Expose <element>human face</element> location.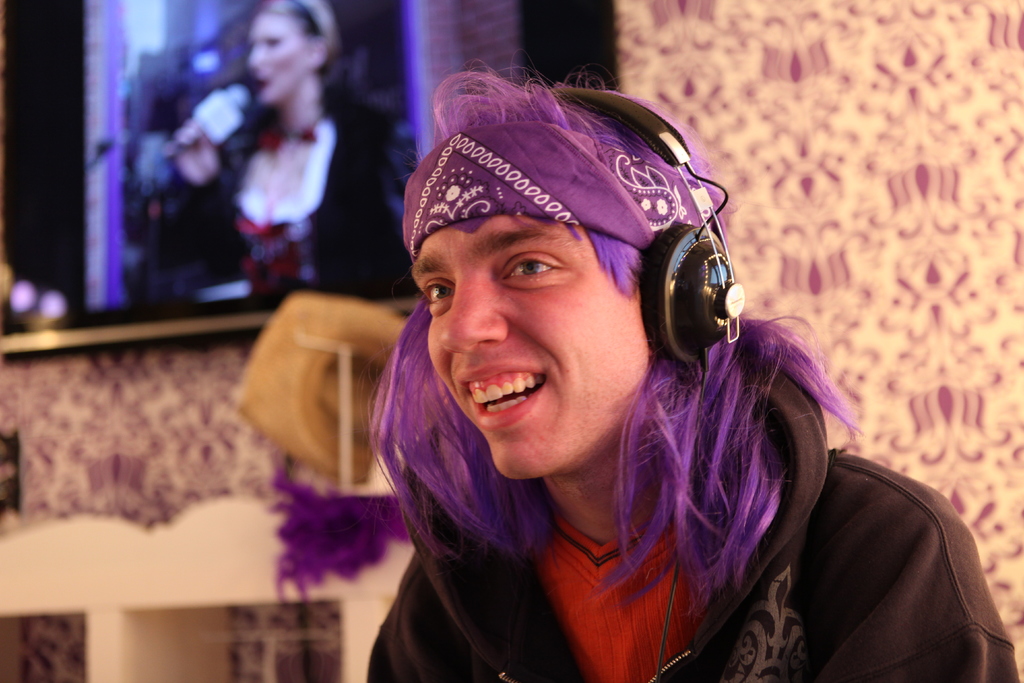
Exposed at (x1=397, y1=84, x2=758, y2=507).
